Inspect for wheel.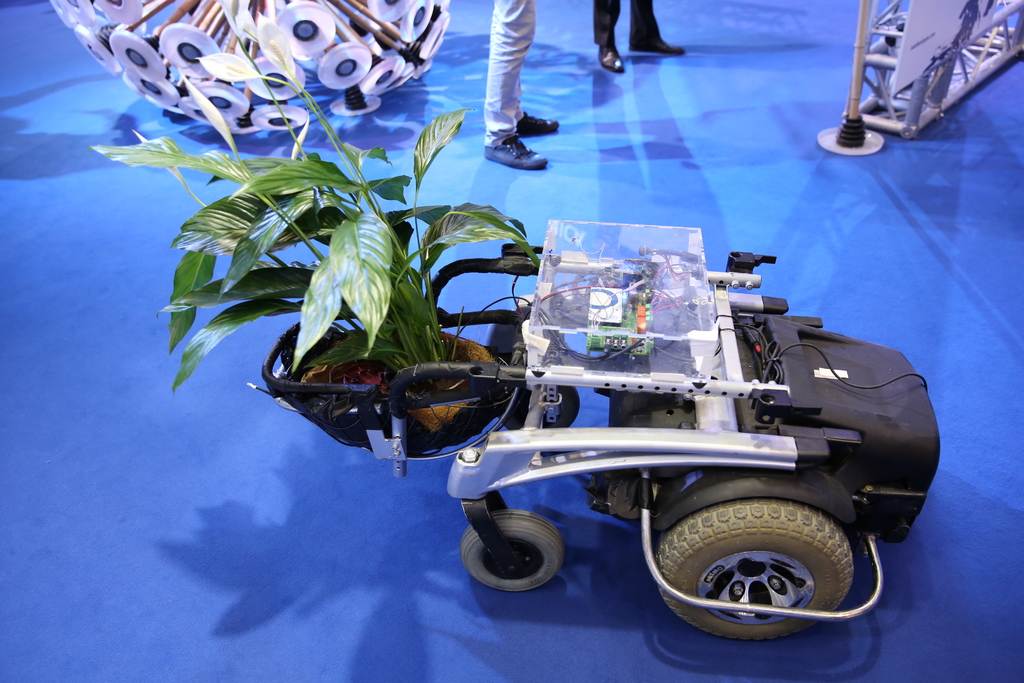
Inspection: <box>495,383,580,427</box>.
